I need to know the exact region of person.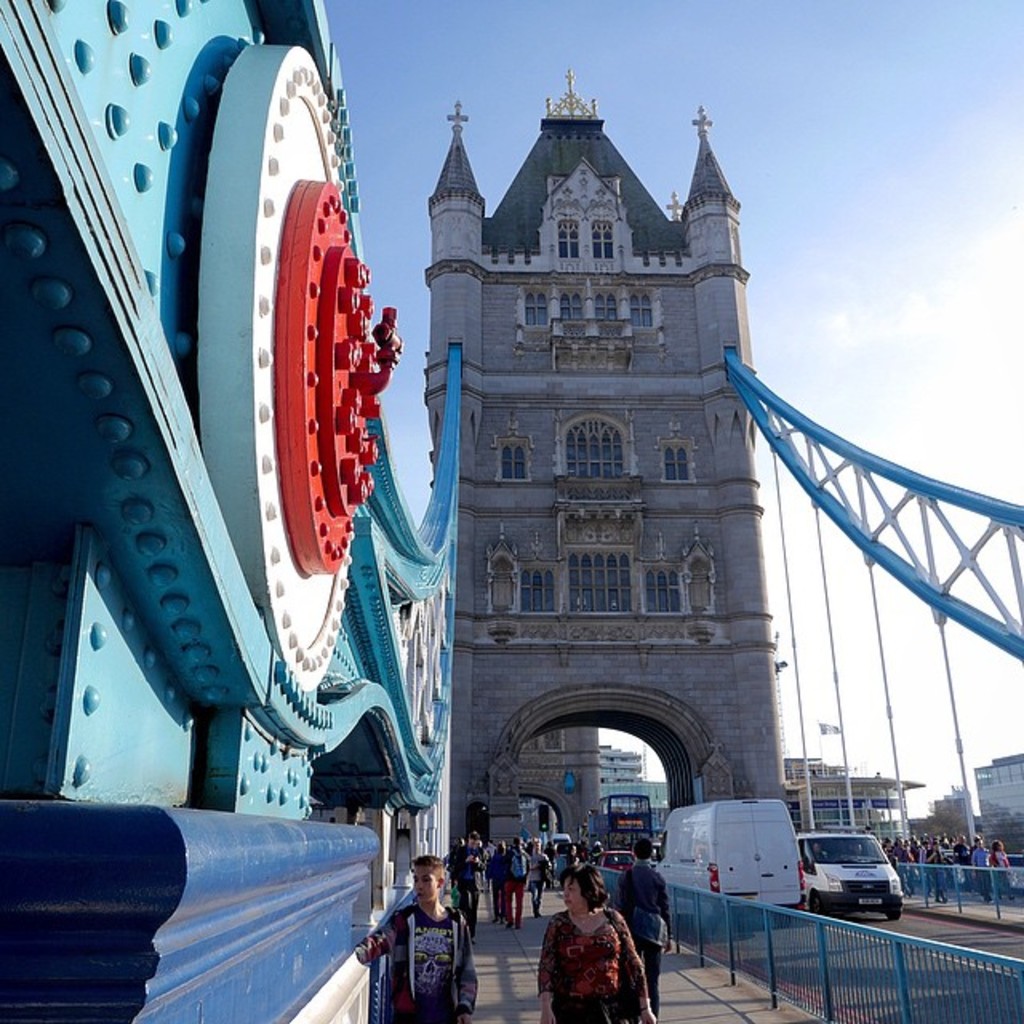
Region: x1=365, y1=856, x2=478, y2=1022.
